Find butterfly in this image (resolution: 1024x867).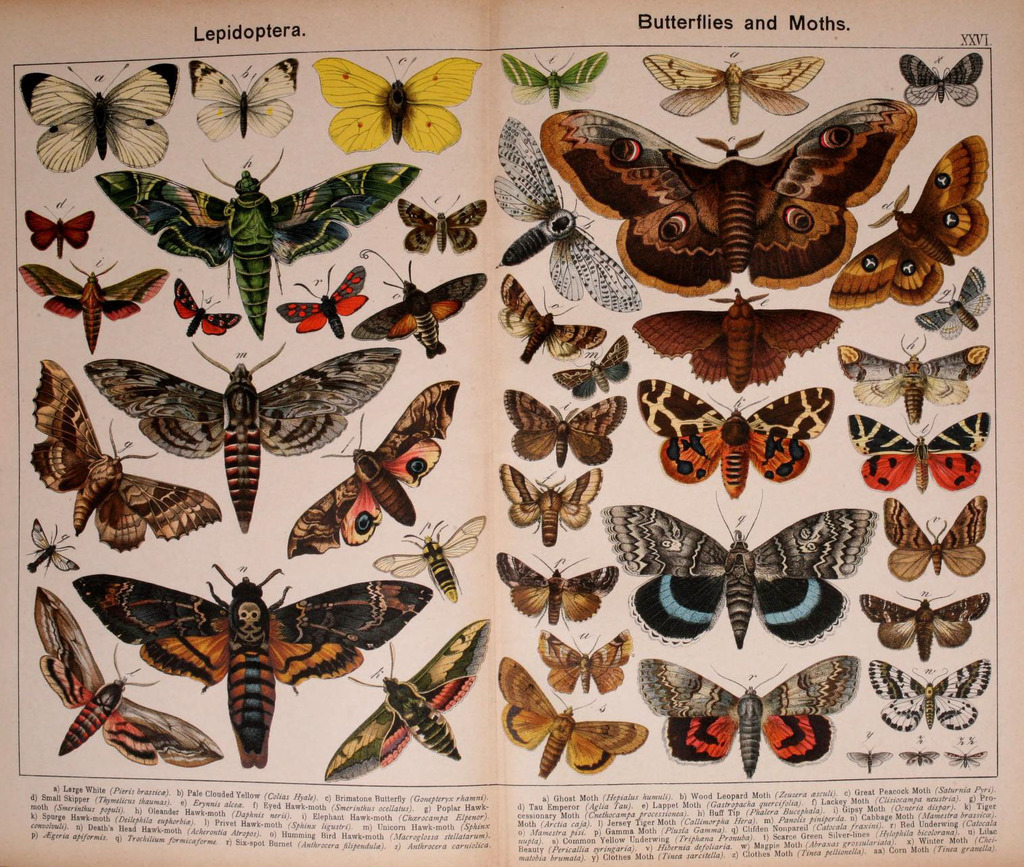
<box>303,49,479,154</box>.
